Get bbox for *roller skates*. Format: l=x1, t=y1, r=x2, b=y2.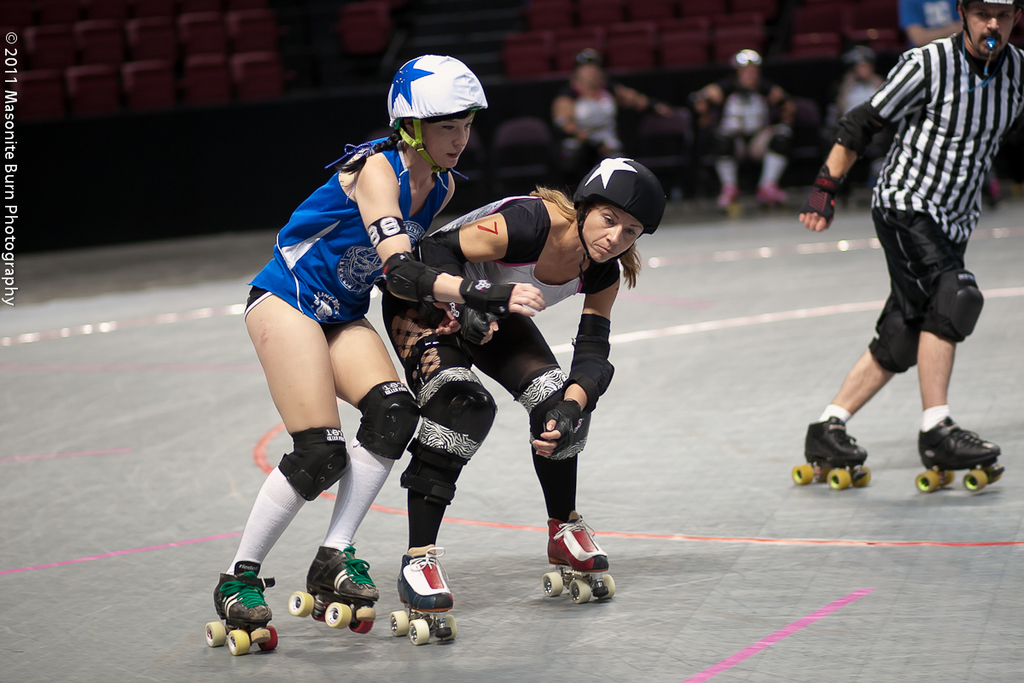
l=791, t=413, r=873, b=490.
